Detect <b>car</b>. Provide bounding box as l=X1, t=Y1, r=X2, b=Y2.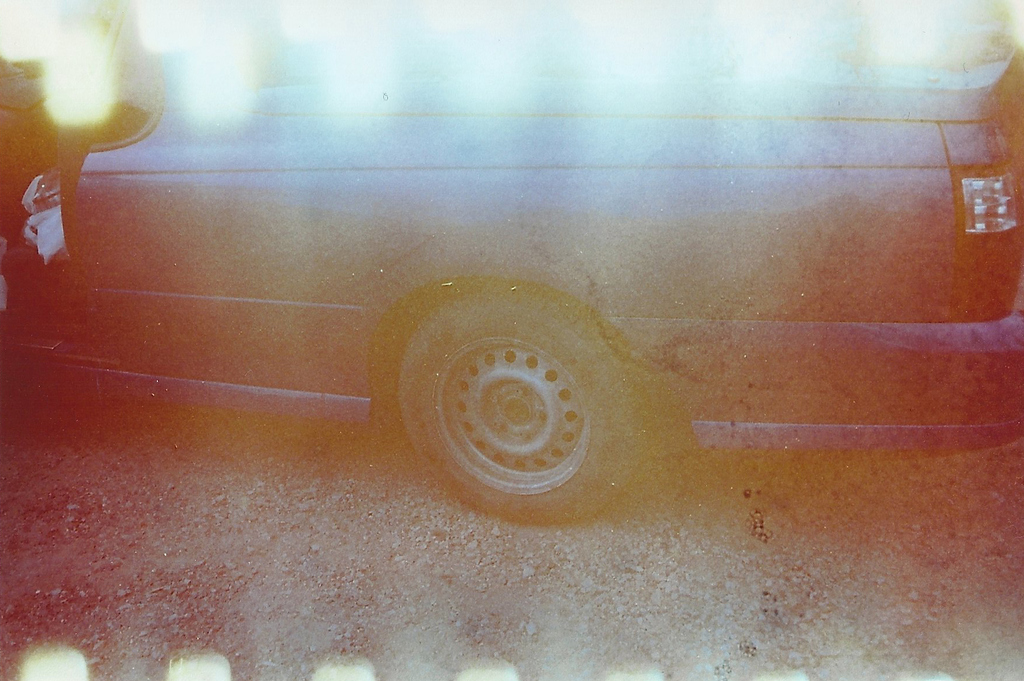
l=0, t=0, r=1023, b=529.
